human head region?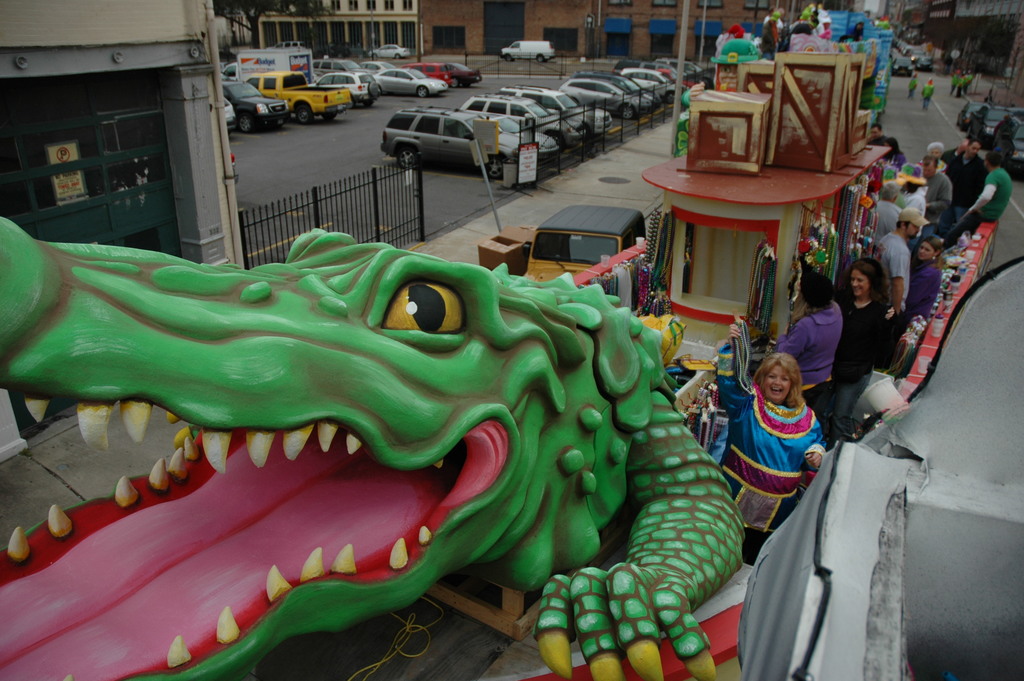
<box>804,277,835,314</box>
